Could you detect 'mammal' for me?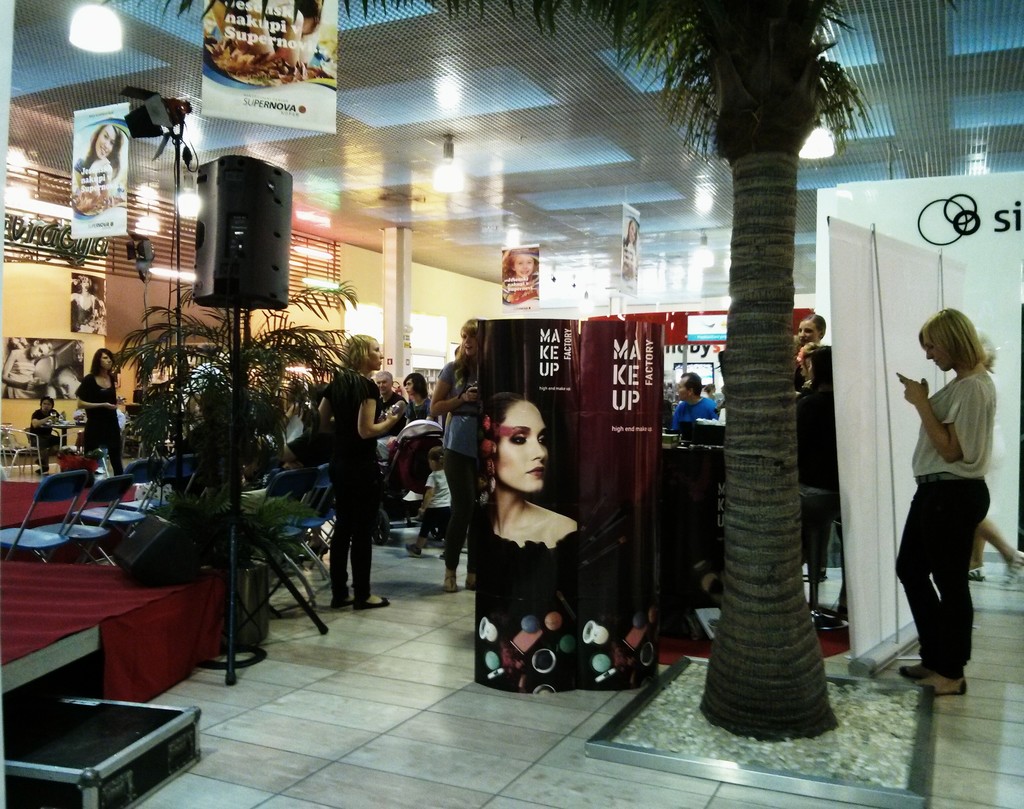
Detection result: (427,313,488,589).
